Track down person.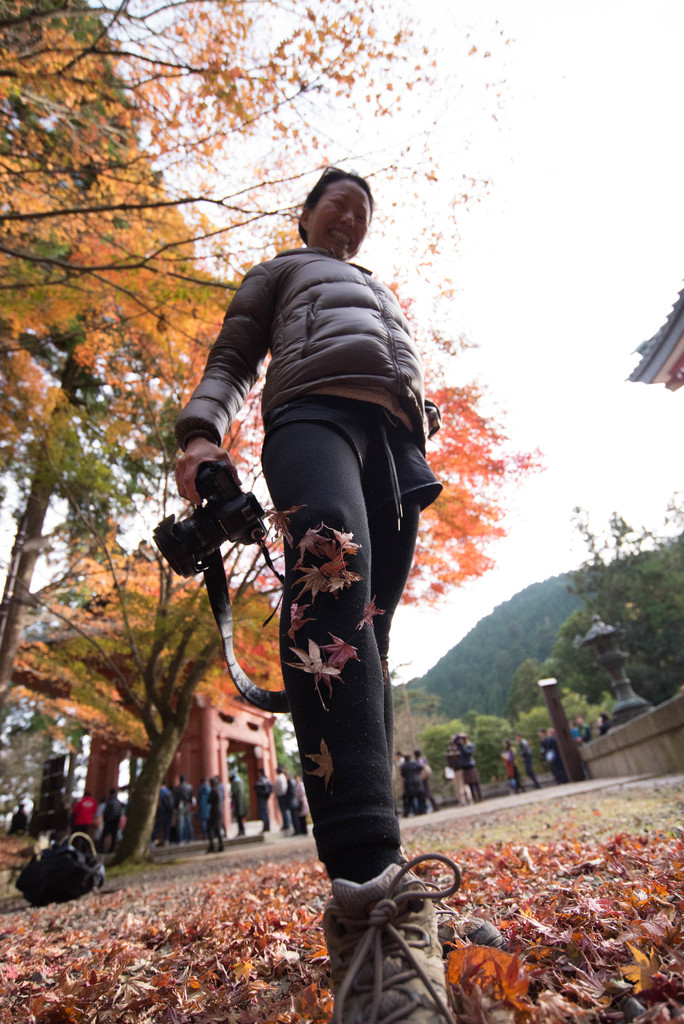
Tracked to bbox=(170, 161, 449, 1023).
